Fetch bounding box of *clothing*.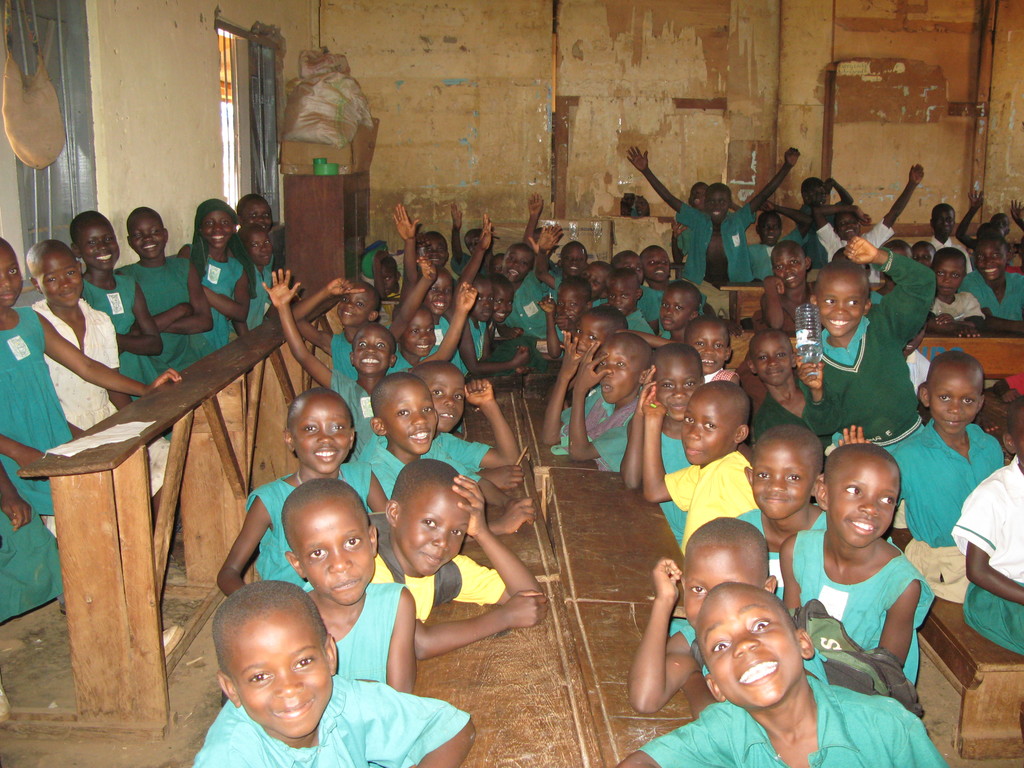
Bbox: box(334, 327, 362, 387).
